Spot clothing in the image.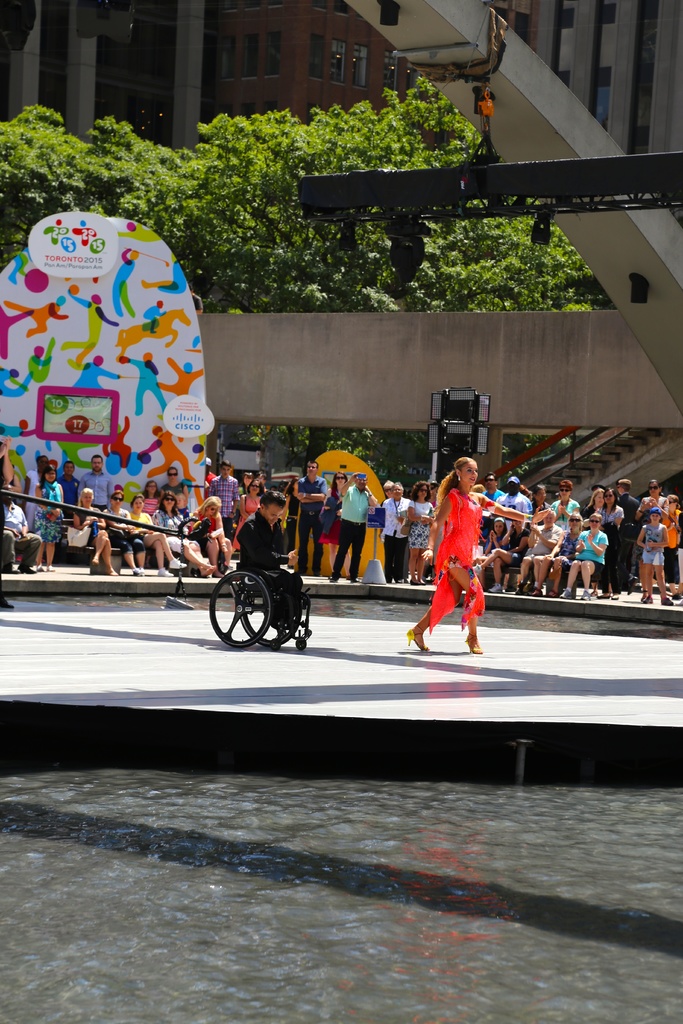
clothing found at bbox=(408, 500, 436, 546).
